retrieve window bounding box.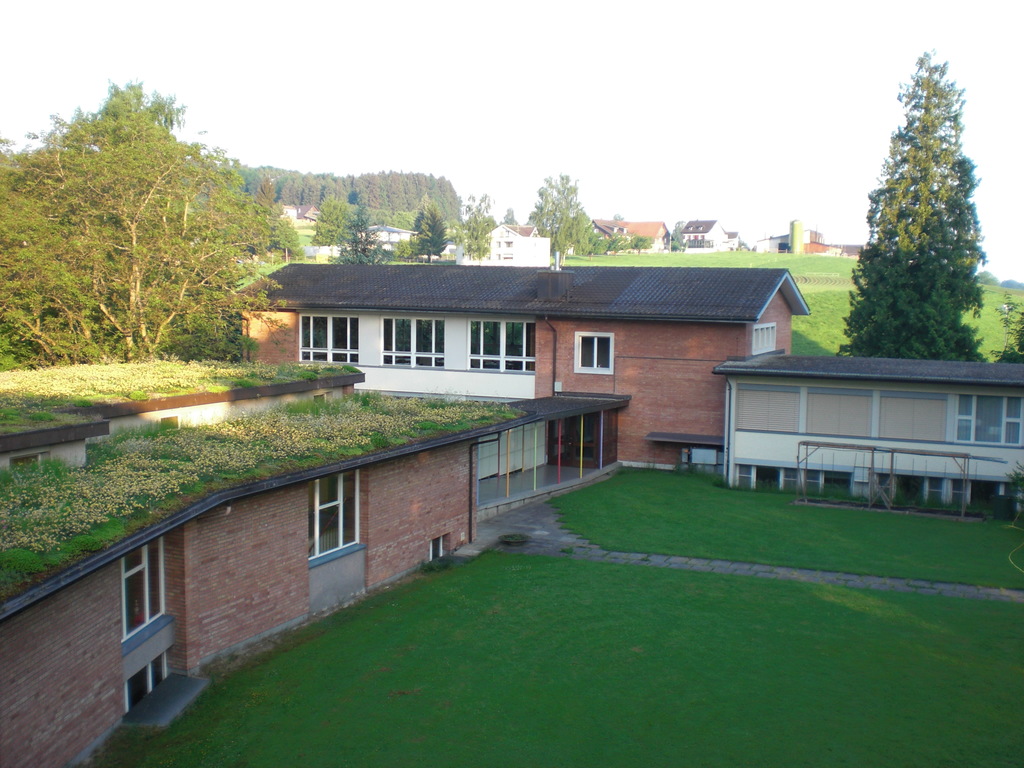
Bounding box: region(113, 529, 174, 647).
